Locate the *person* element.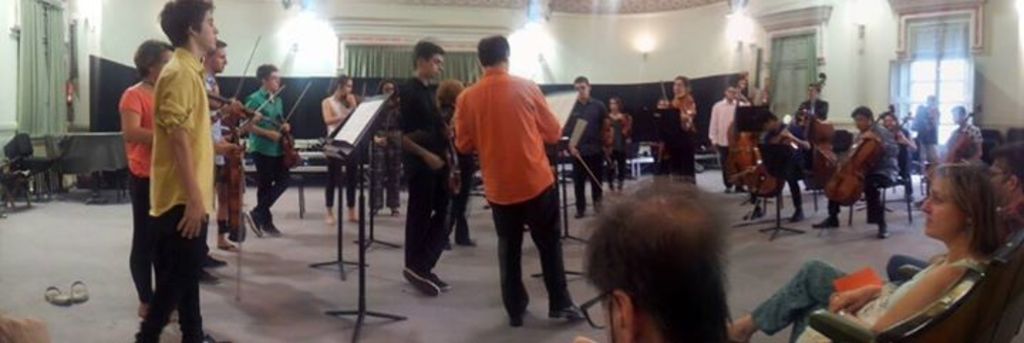
Element bbox: [left=674, top=73, right=704, bottom=134].
